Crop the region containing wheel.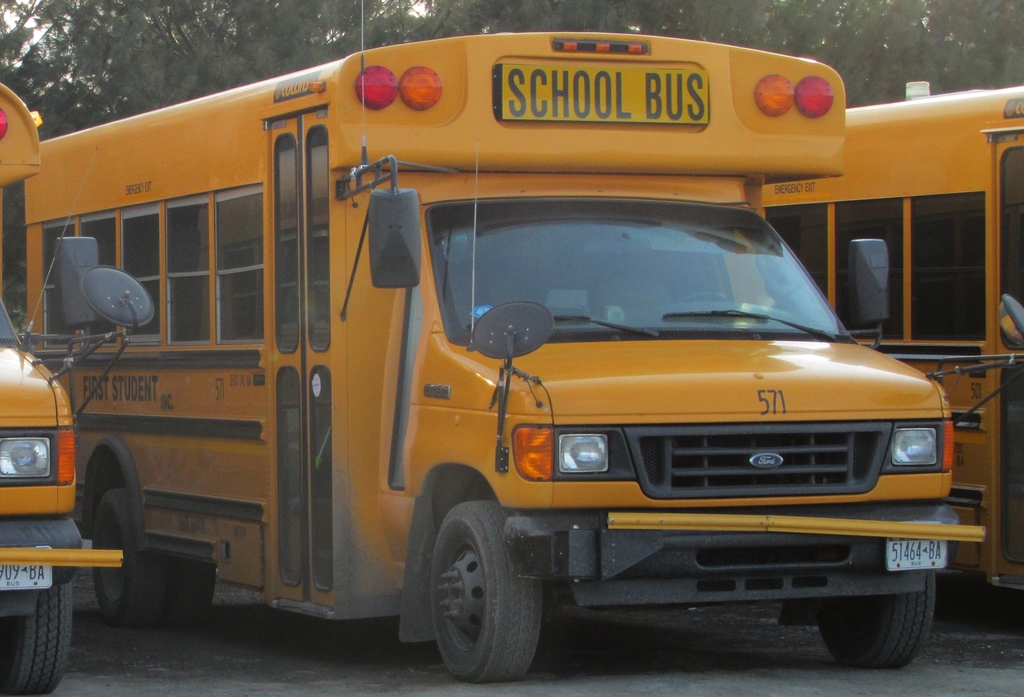
Crop region: detection(429, 495, 548, 689).
